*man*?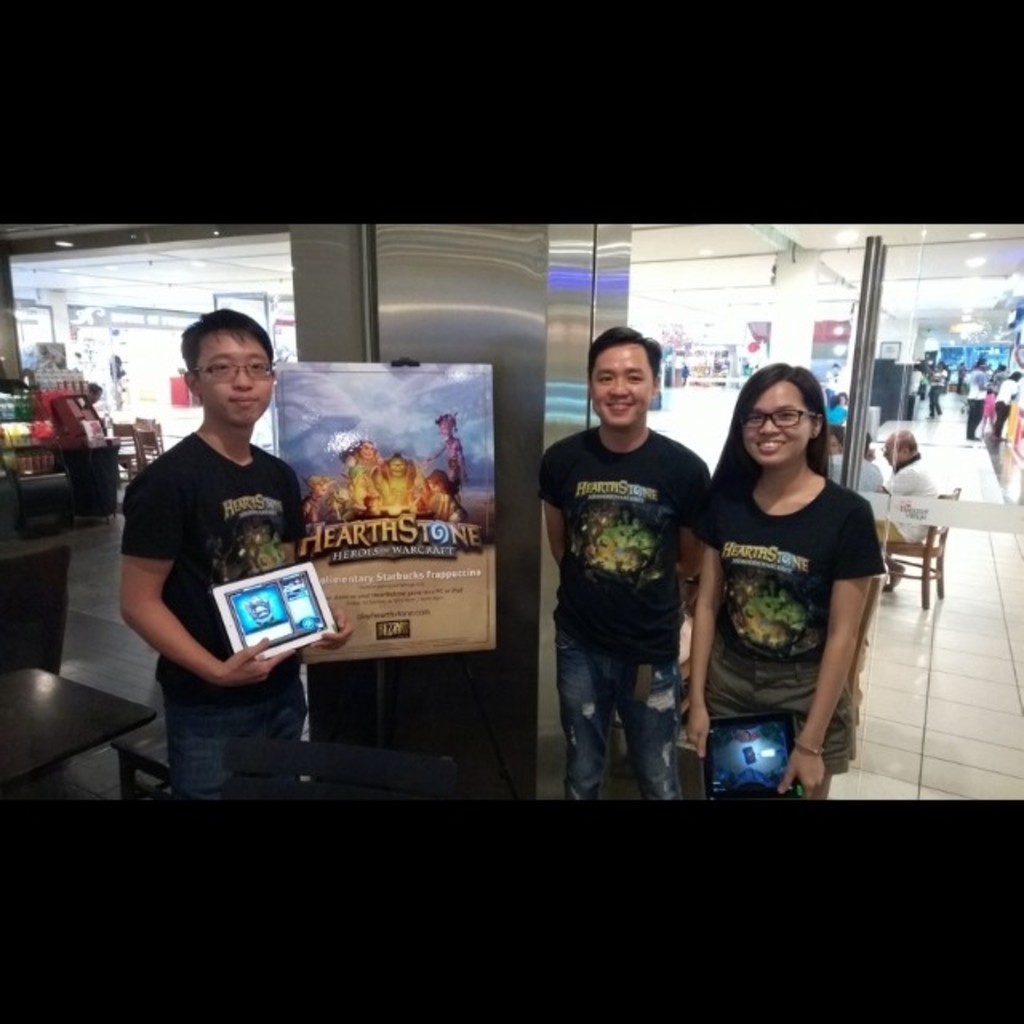
{"x1": 525, "y1": 317, "x2": 717, "y2": 811}
